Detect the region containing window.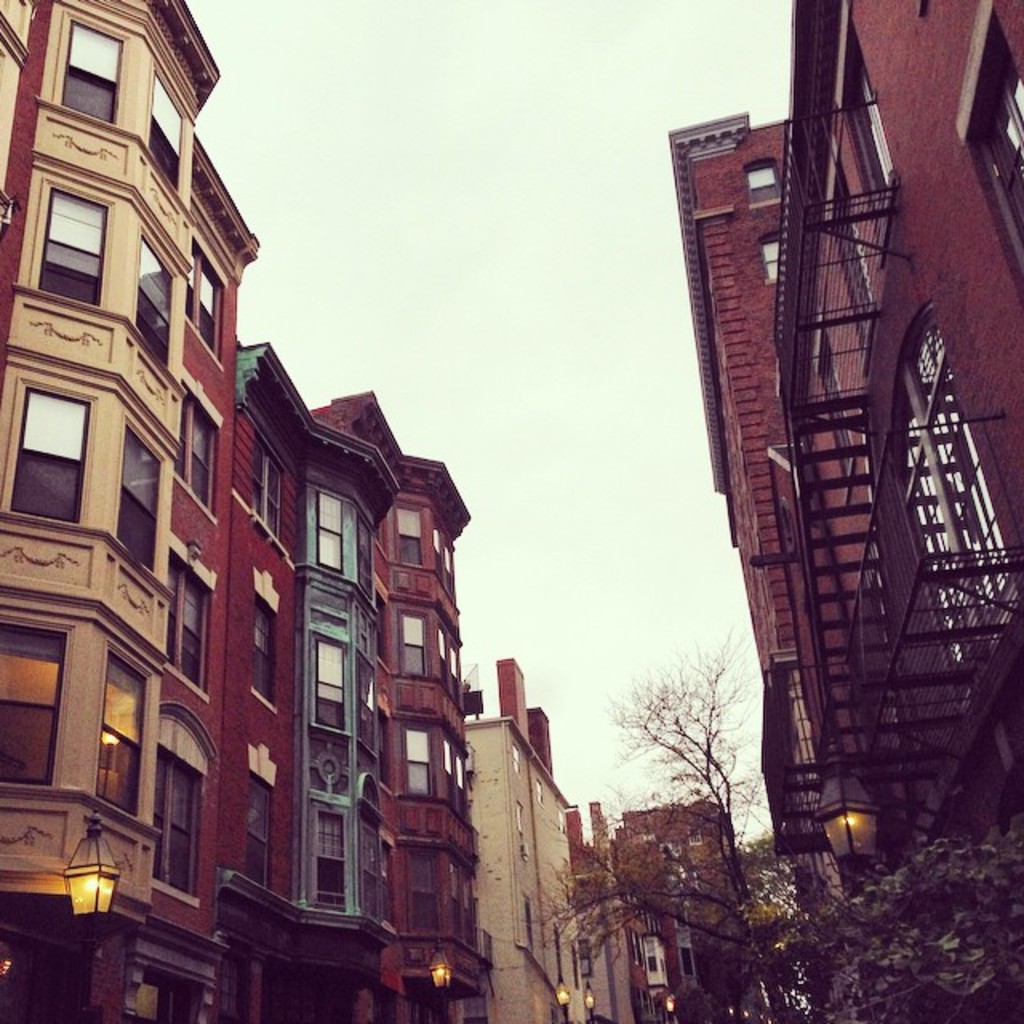
left=403, top=848, right=442, bottom=938.
